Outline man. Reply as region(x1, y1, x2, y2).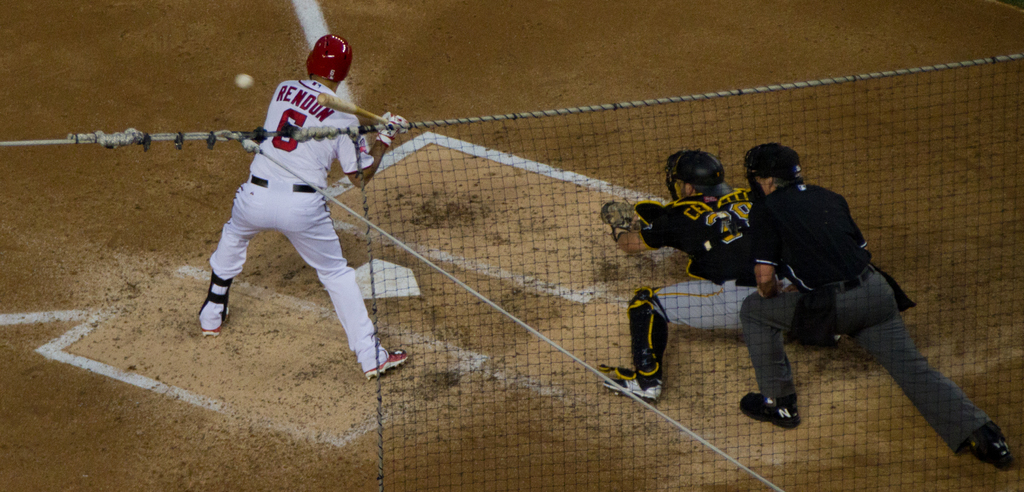
region(199, 31, 408, 377).
